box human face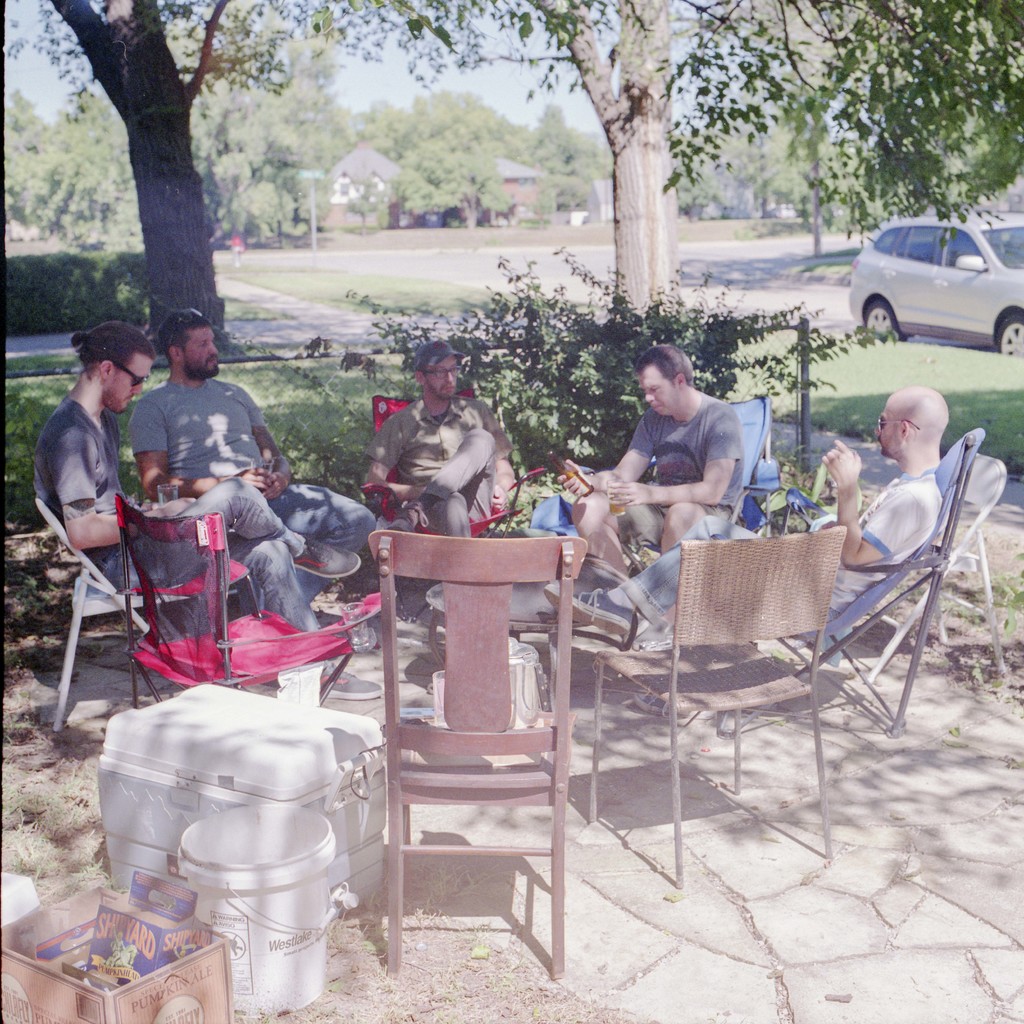
876/398/902/454
